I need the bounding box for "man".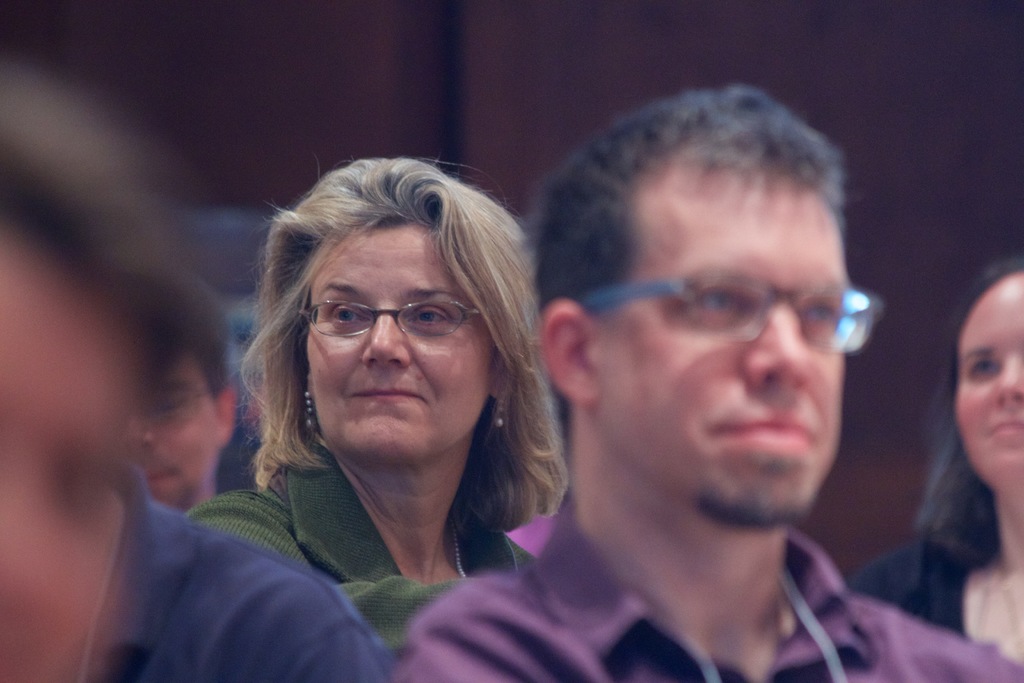
Here it is: (439, 76, 992, 682).
